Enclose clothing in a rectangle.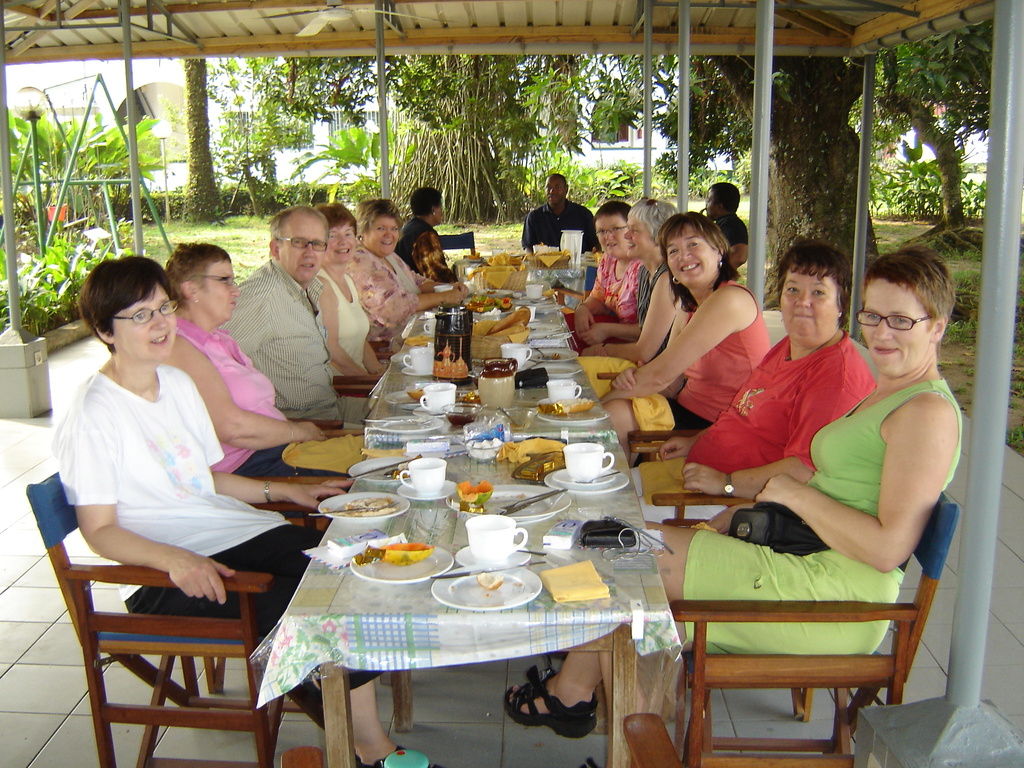
bbox(679, 371, 966, 656).
